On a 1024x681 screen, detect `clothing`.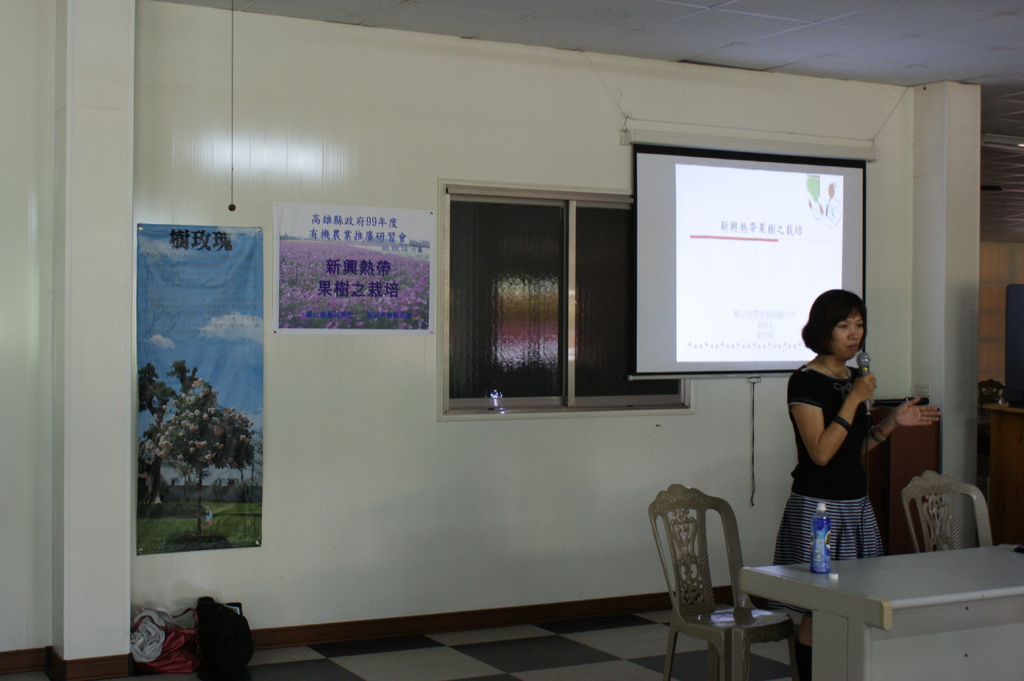
l=772, t=359, r=886, b=566.
